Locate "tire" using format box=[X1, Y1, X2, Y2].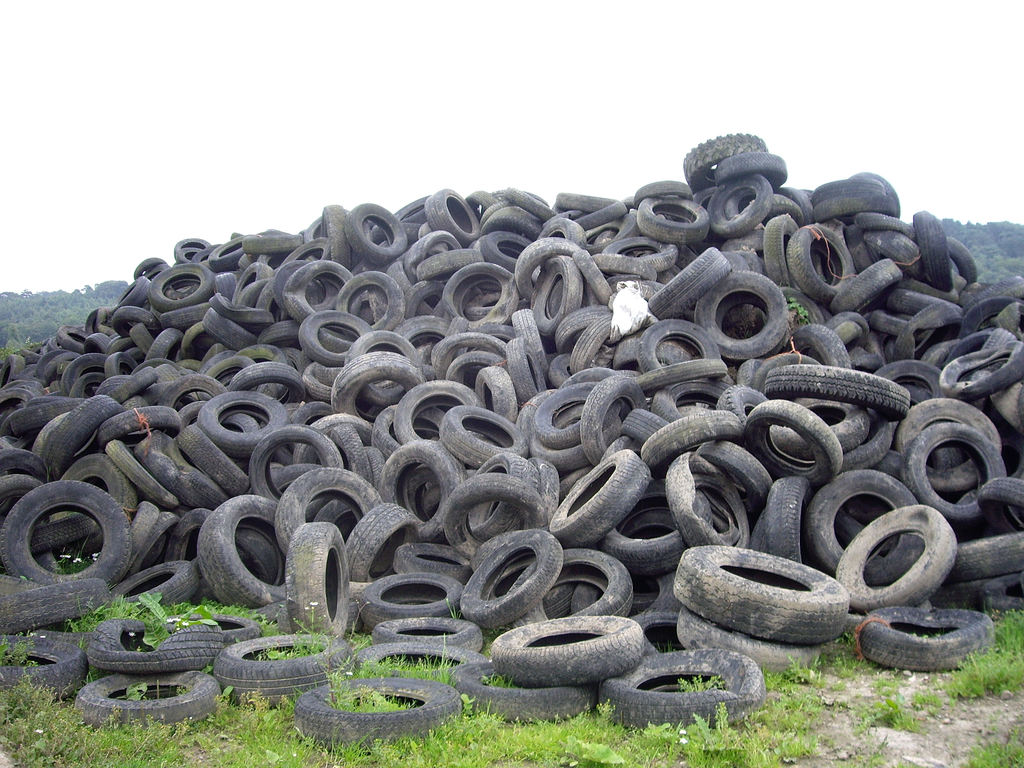
box=[489, 555, 577, 616].
